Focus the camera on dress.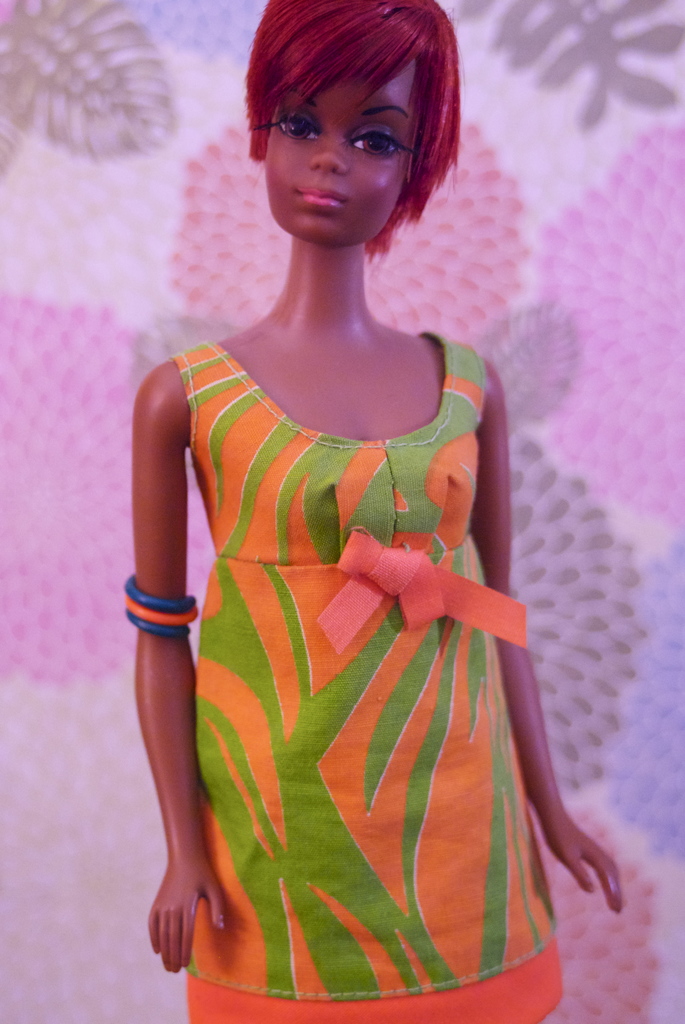
Focus region: rect(172, 333, 565, 1023).
